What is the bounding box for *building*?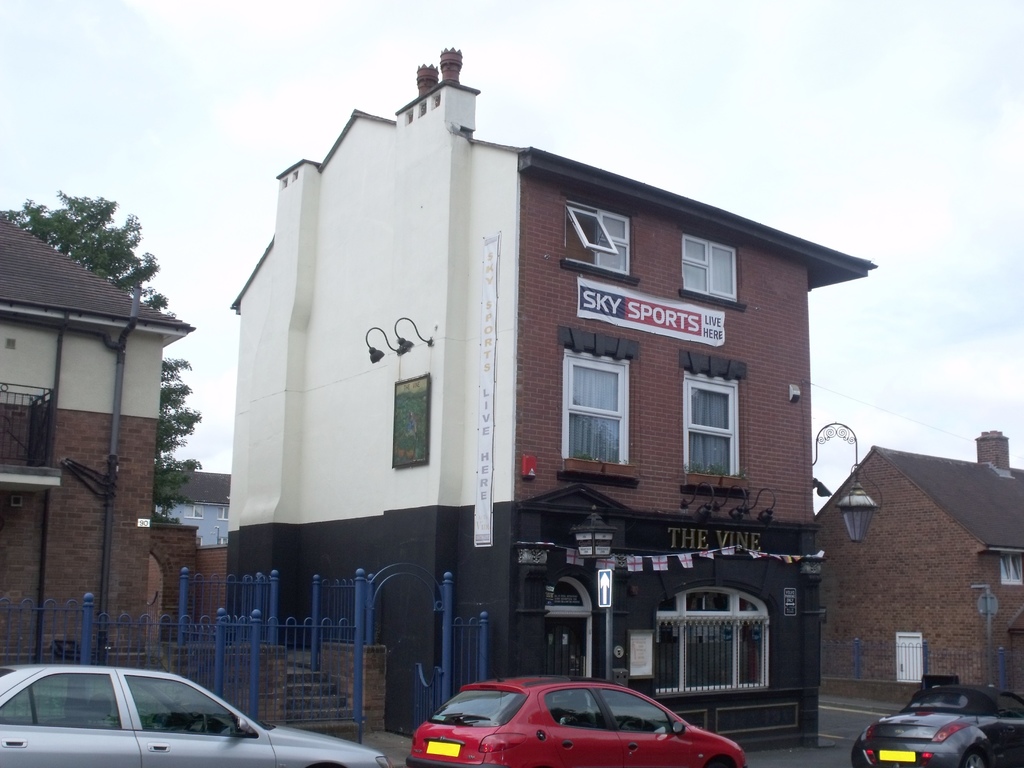
bbox=[814, 431, 1023, 705].
